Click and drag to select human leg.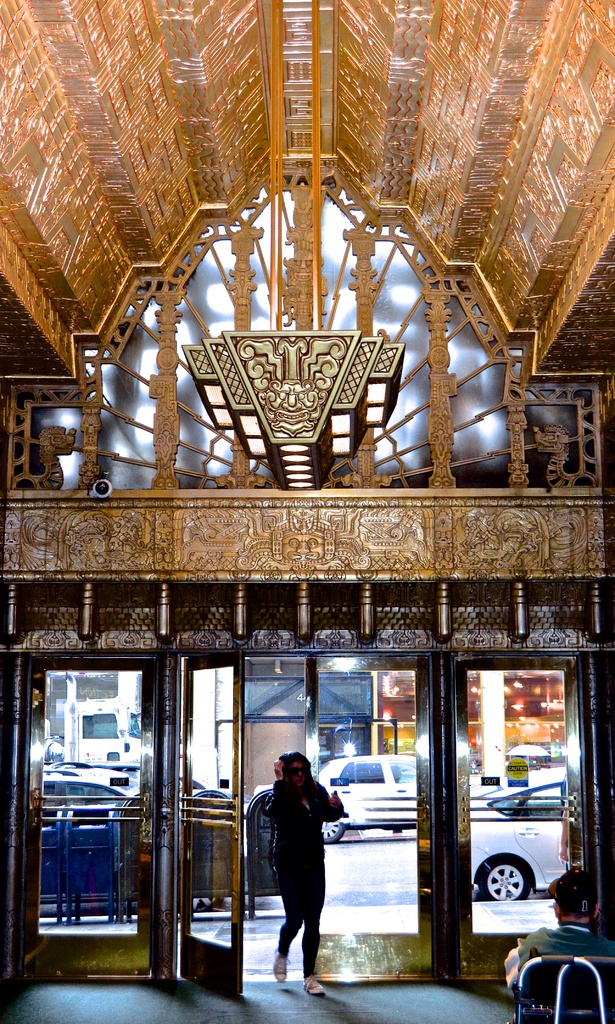
Selection: [left=273, top=881, right=322, bottom=996].
